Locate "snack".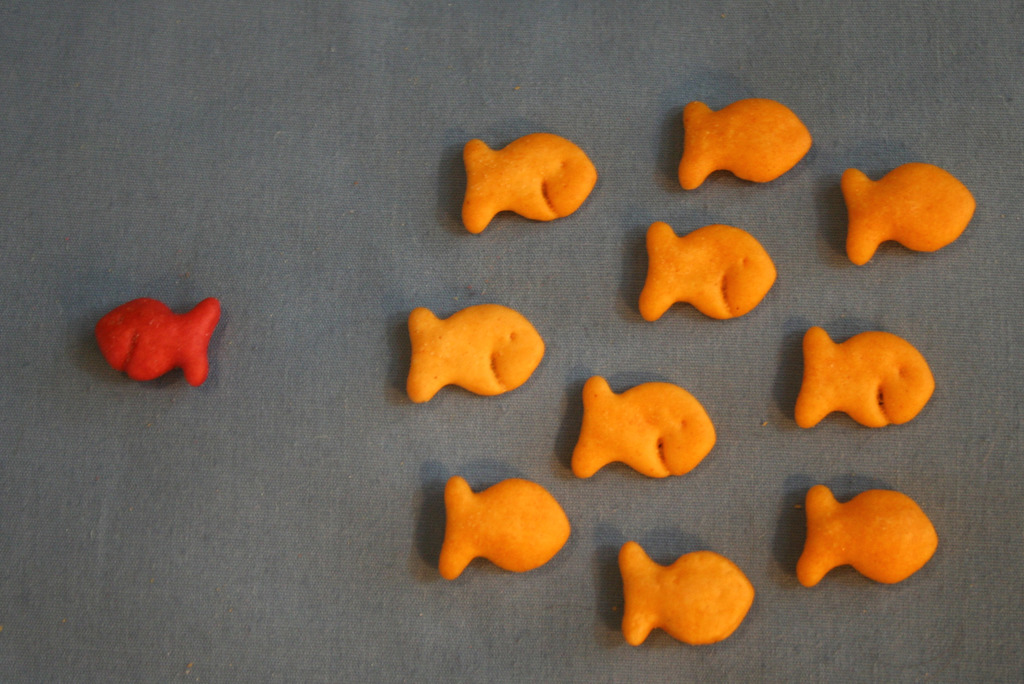
Bounding box: box=[792, 325, 934, 429].
